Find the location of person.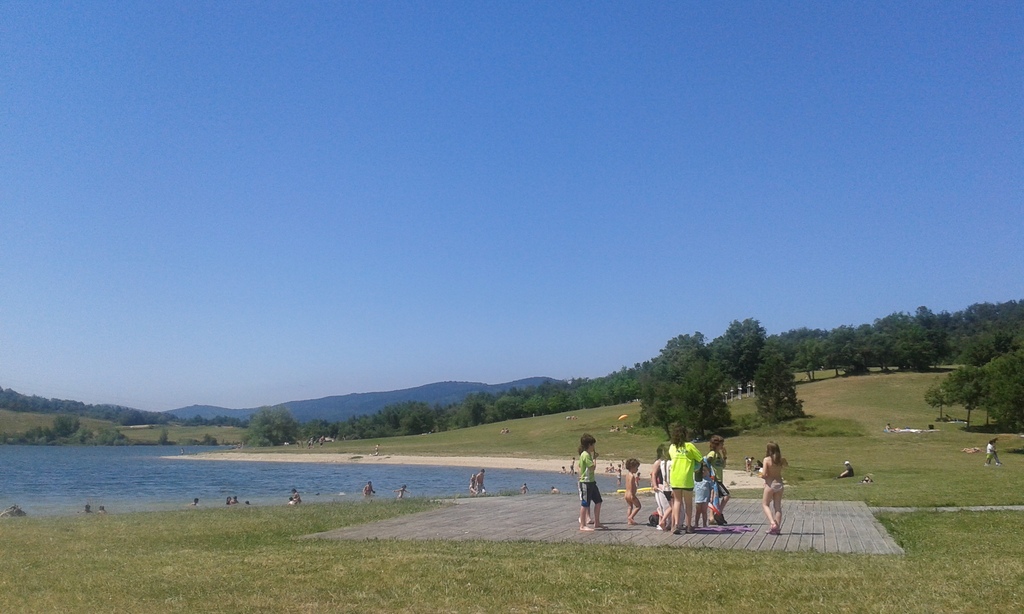
Location: bbox(574, 444, 590, 525).
